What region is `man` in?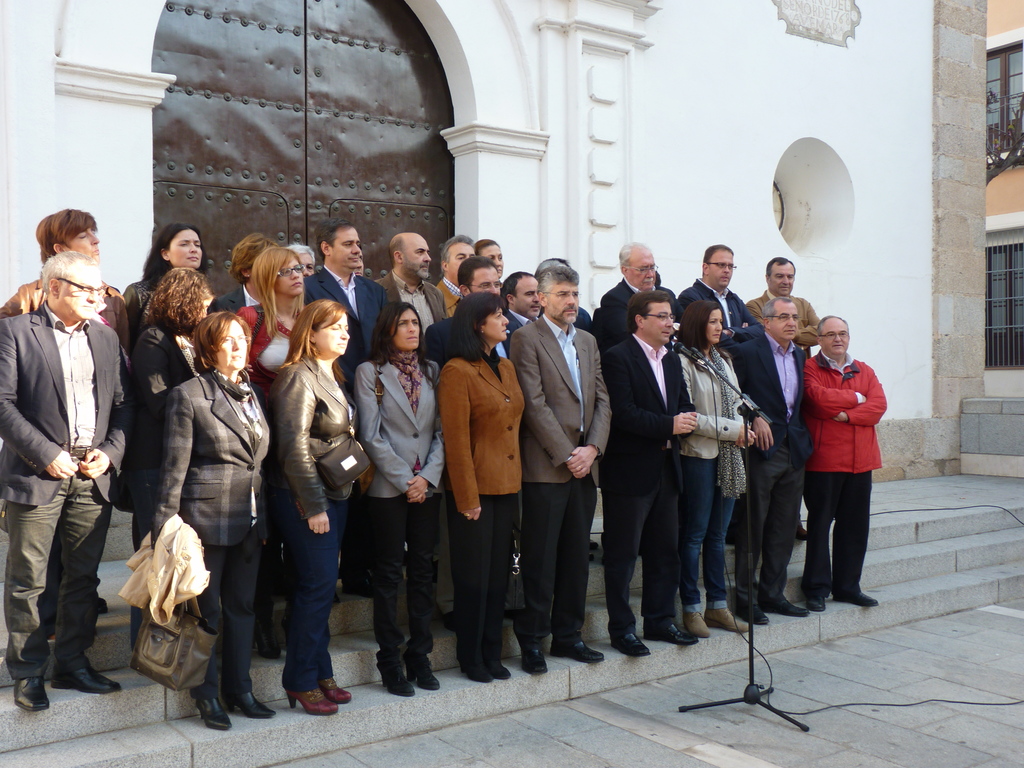
select_region(599, 236, 670, 331).
